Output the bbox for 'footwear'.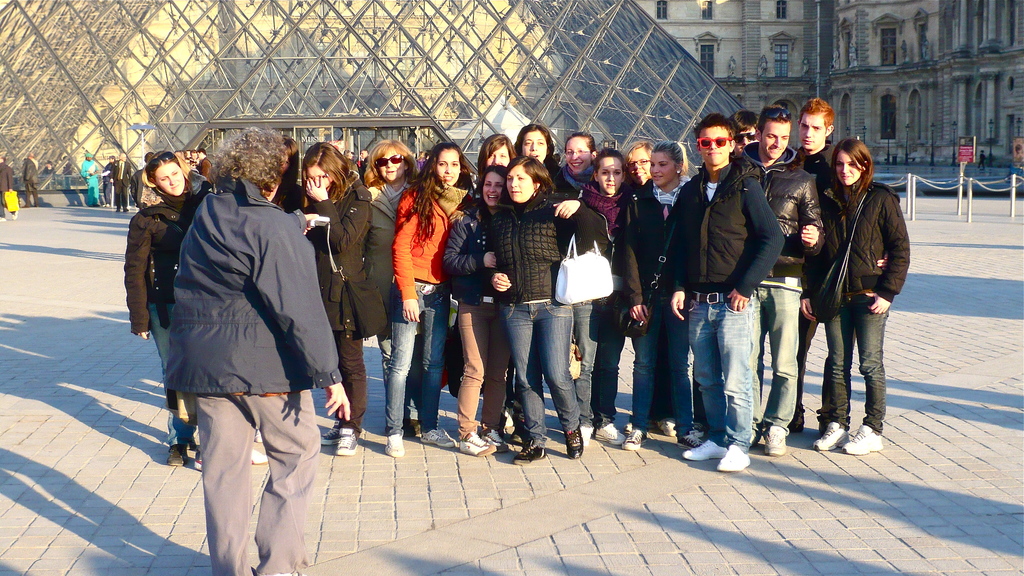
region(659, 420, 672, 438).
